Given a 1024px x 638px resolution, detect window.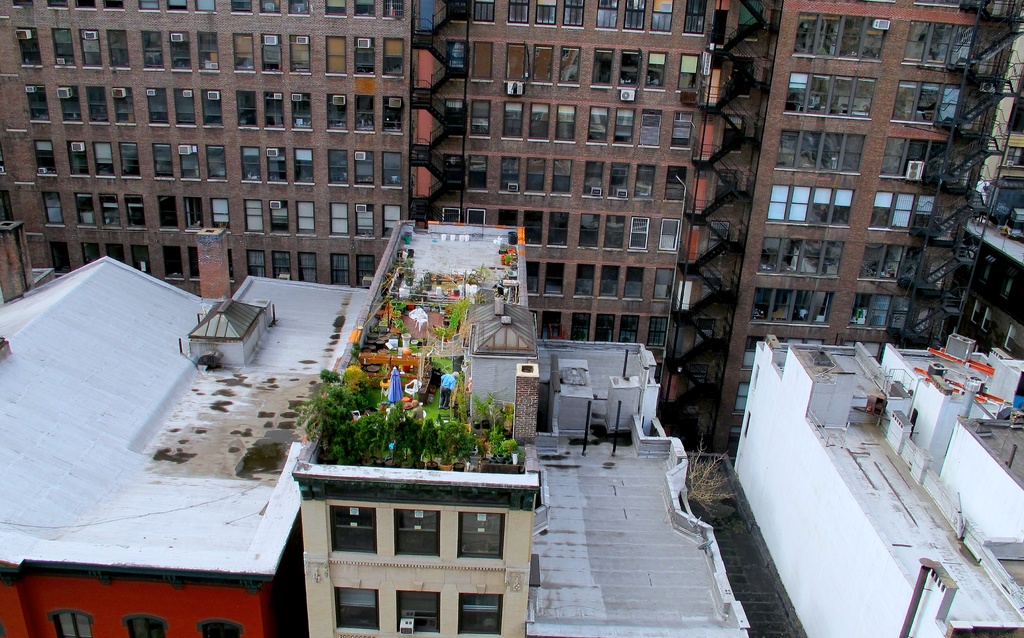
x1=153, y1=195, x2=177, y2=231.
